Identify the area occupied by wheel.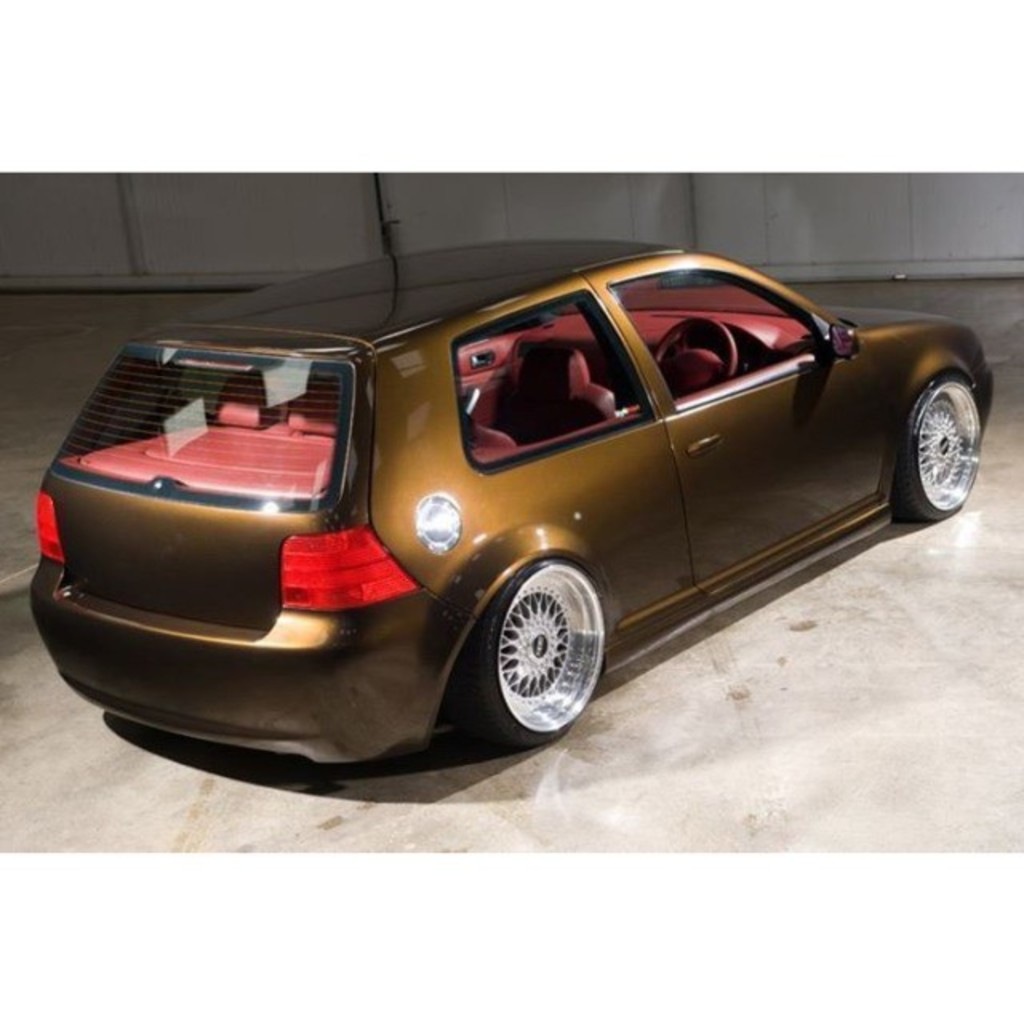
Area: x1=470 y1=570 x2=608 y2=720.
